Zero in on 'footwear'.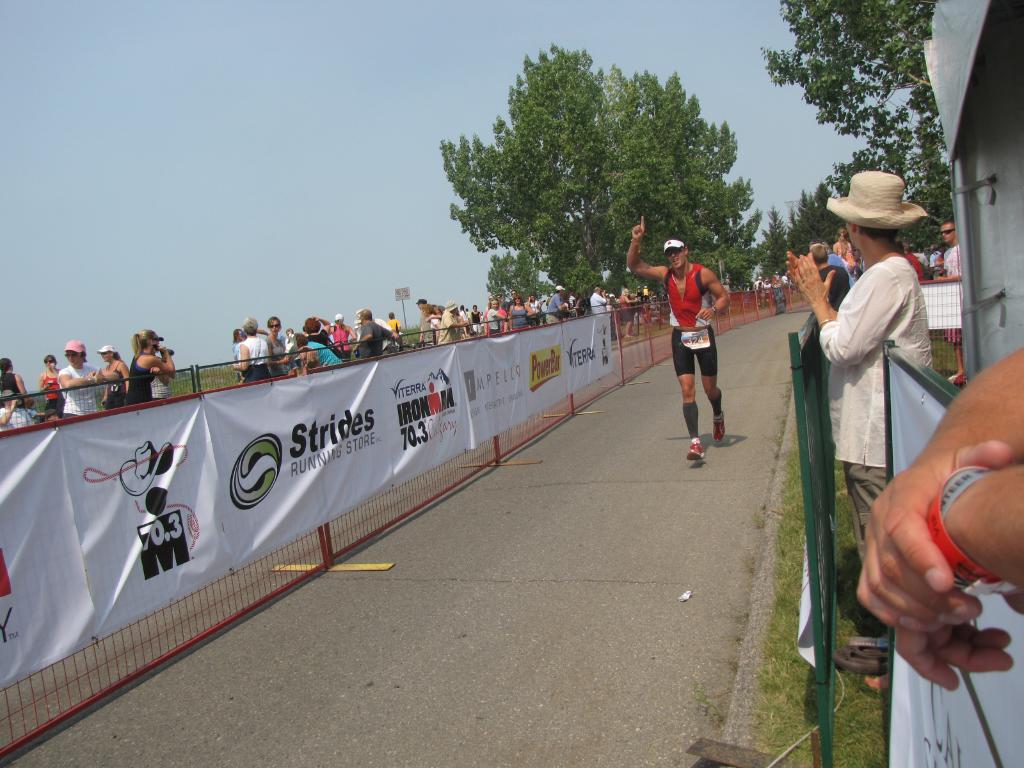
Zeroed in: {"left": 708, "top": 408, "right": 730, "bottom": 442}.
